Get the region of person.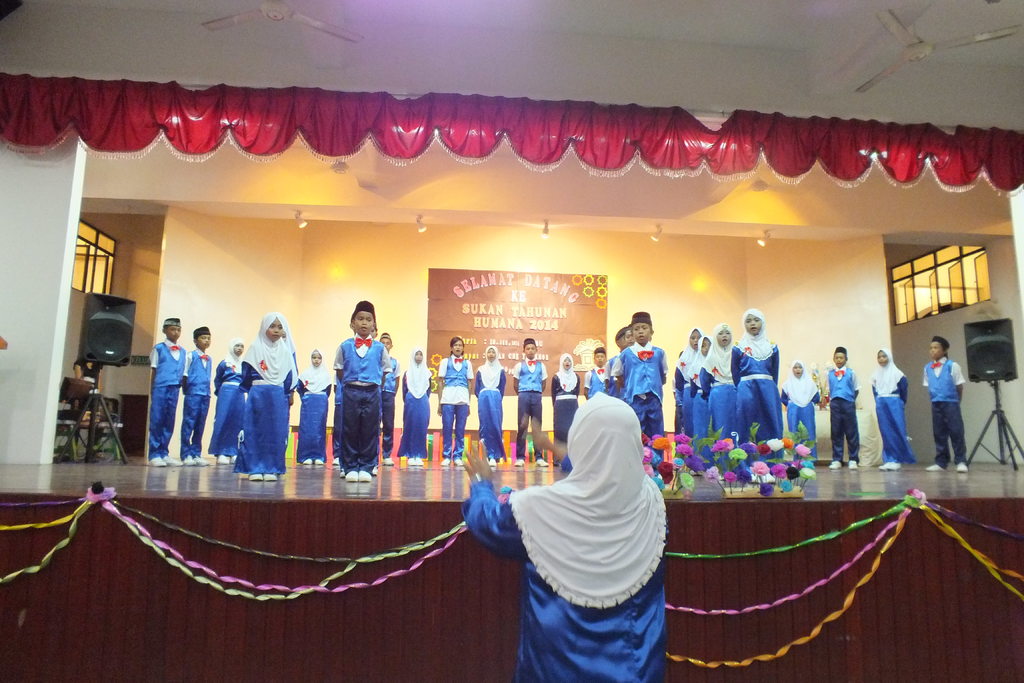
[60,355,103,465].
